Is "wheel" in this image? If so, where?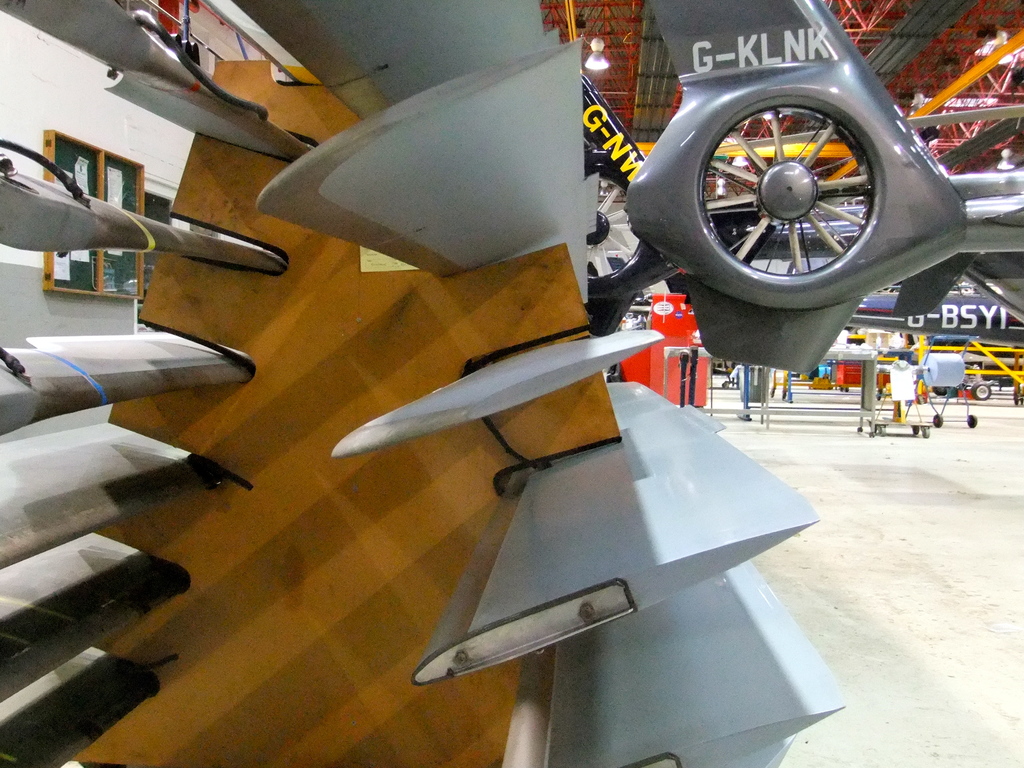
Yes, at detection(911, 425, 919, 434).
